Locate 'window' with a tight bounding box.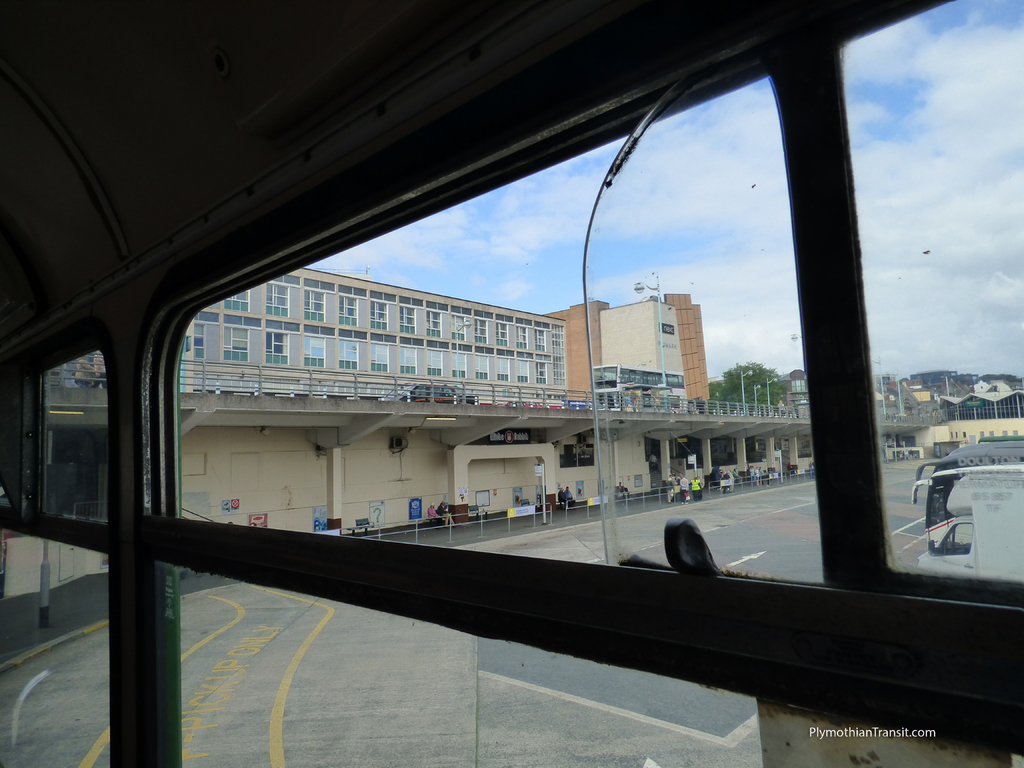
{"x1": 535, "y1": 331, "x2": 556, "y2": 351}.
